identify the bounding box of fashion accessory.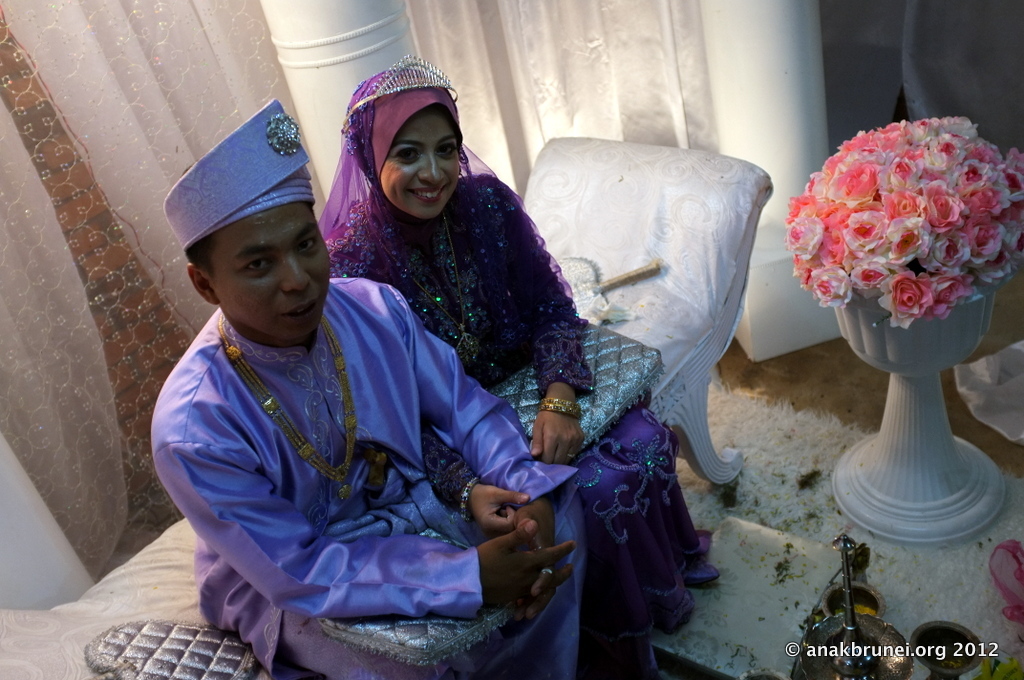
box(540, 563, 556, 579).
